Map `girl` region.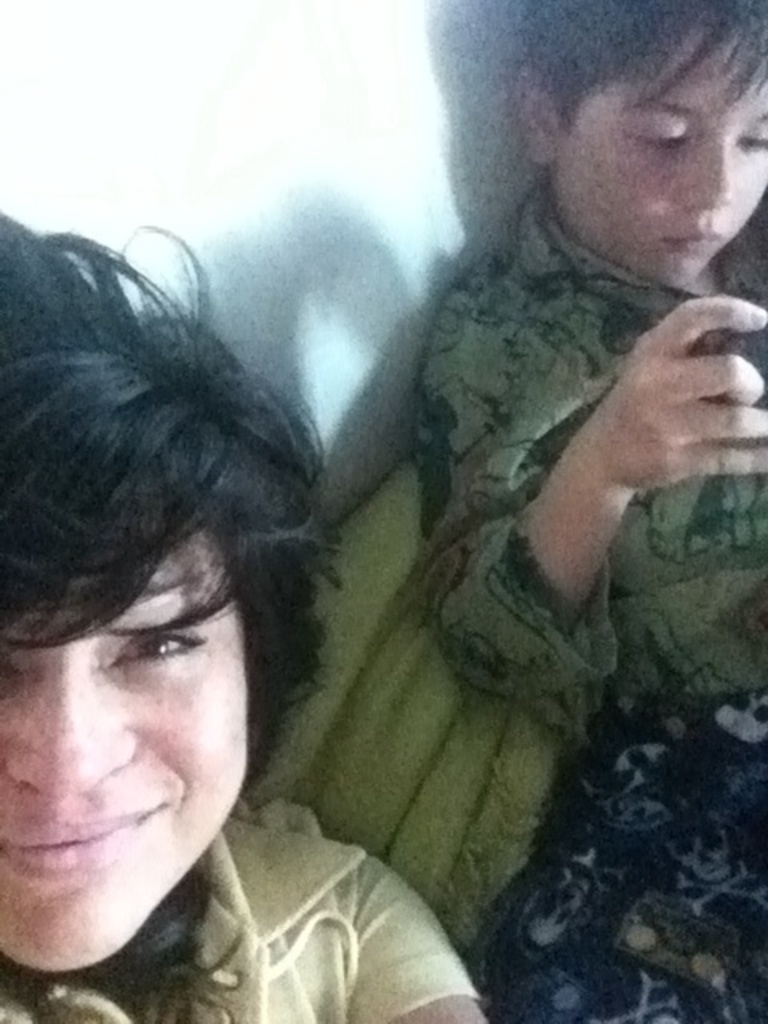
Mapped to bbox=(0, 224, 496, 1022).
